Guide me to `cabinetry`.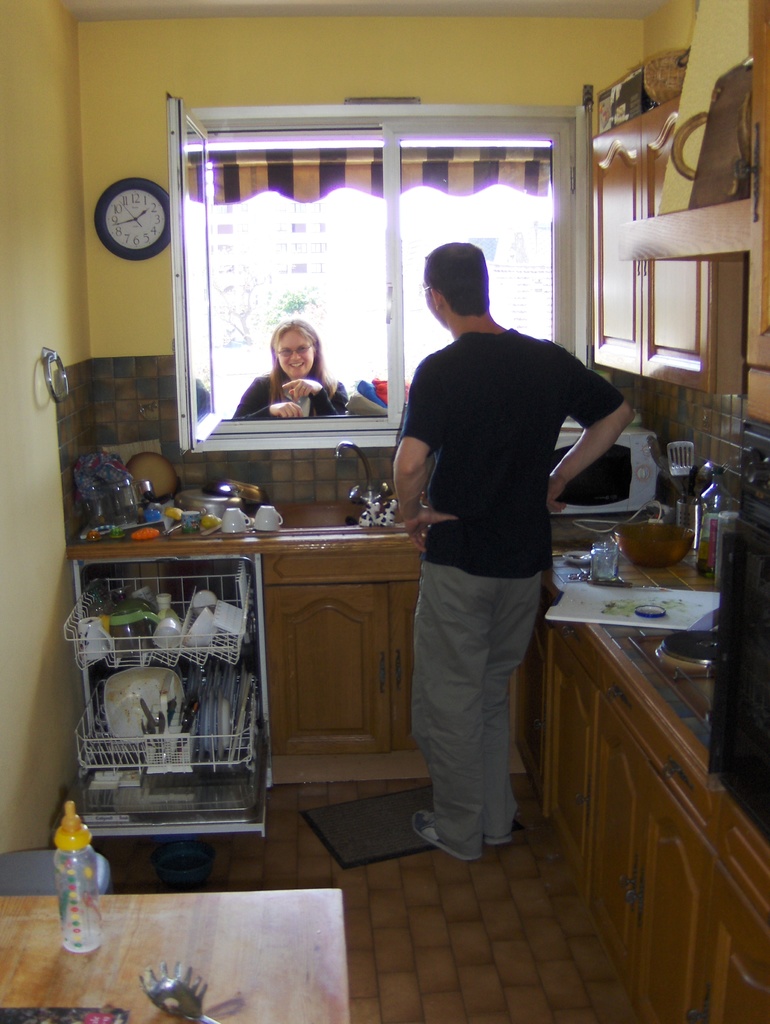
Guidance: <bbox>639, 94, 731, 390</bbox>.
